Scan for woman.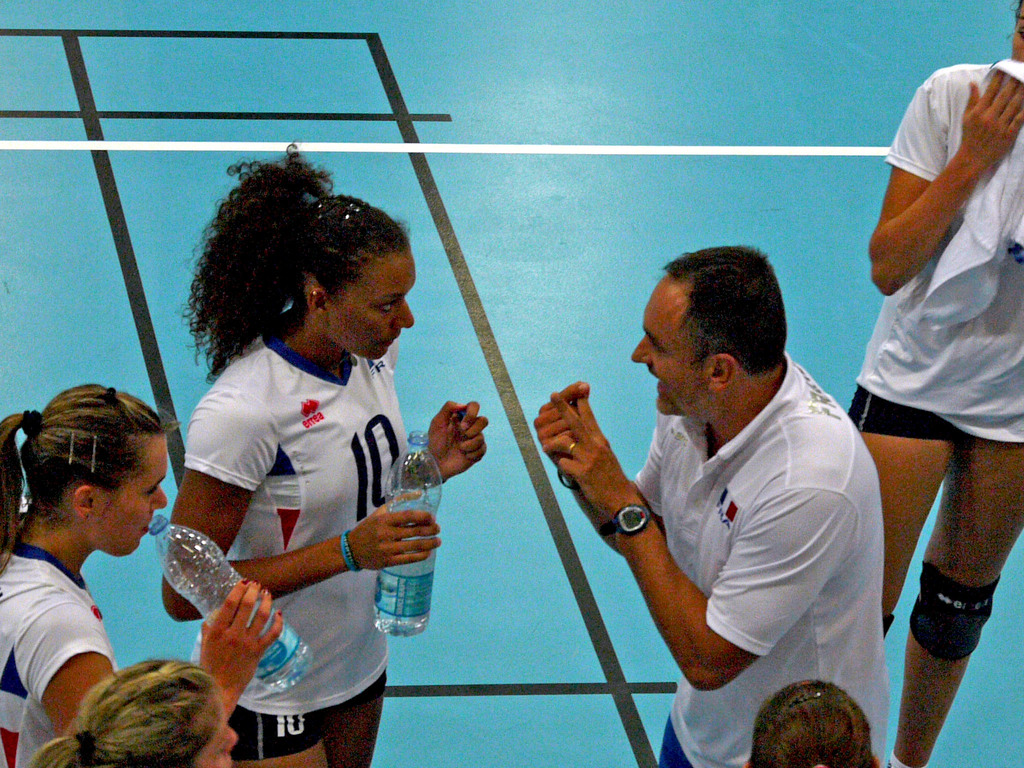
Scan result: l=842, t=0, r=1023, b=767.
